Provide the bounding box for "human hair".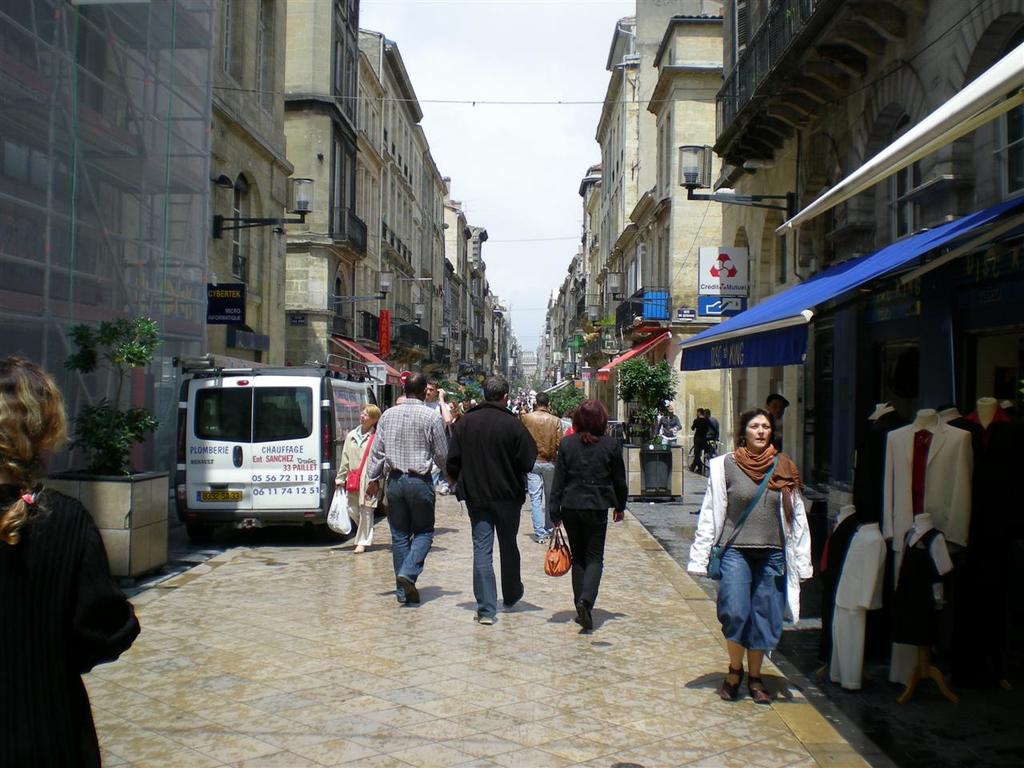
<bbox>534, 392, 550, 406</bbox>.
